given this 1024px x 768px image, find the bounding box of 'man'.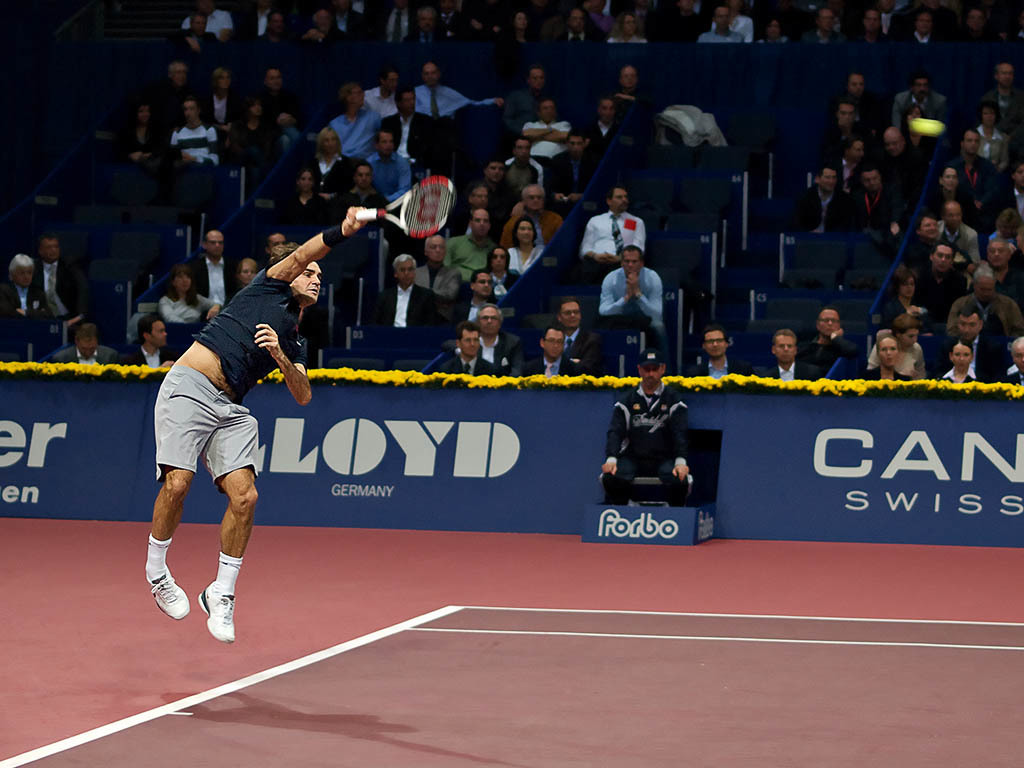
detection(485, 159, 509, 230).
